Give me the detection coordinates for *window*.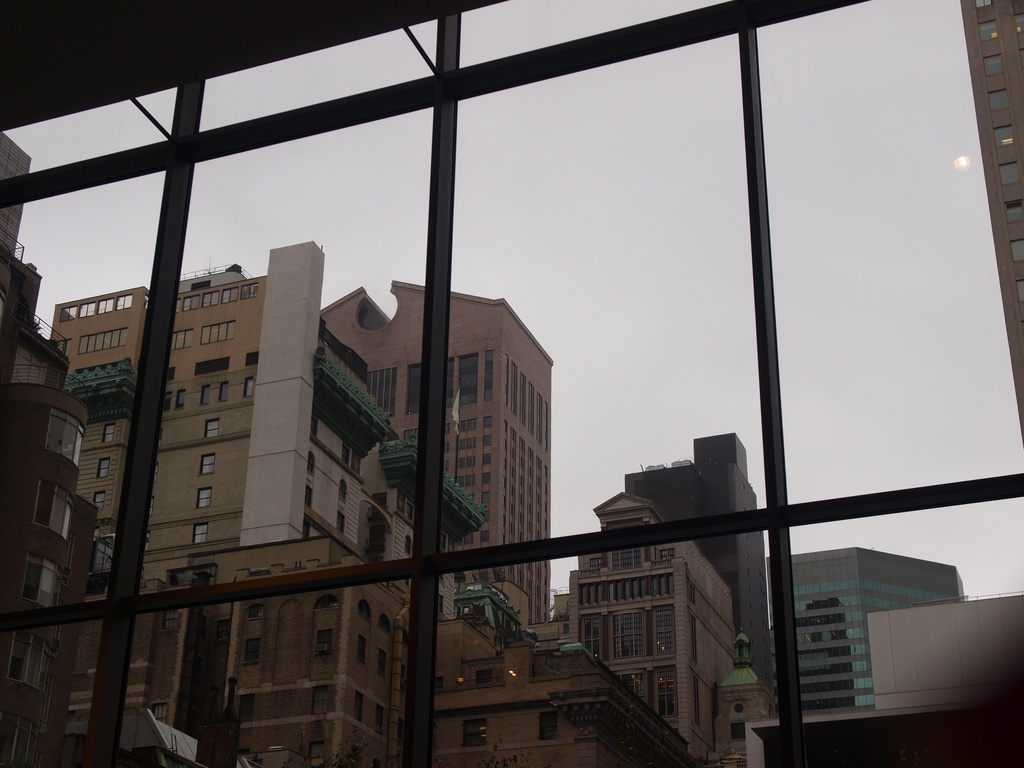
993/125/1010/145.
